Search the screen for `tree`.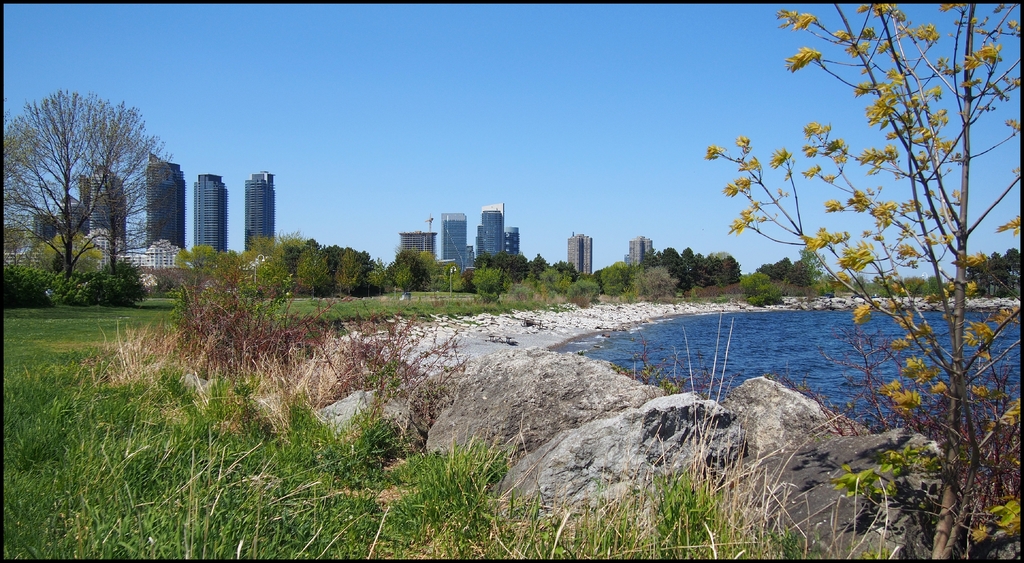
Found at <region>330, 241, 375, 297</region>.
